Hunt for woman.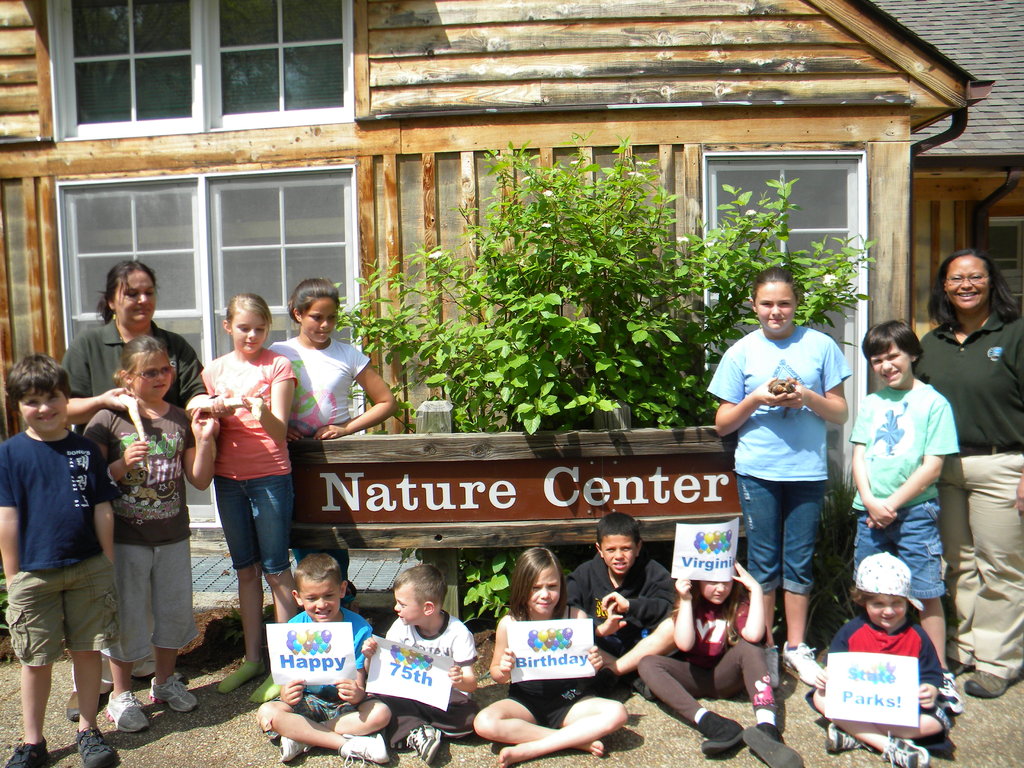
Hunted down at 184, 303, 292, 655.
